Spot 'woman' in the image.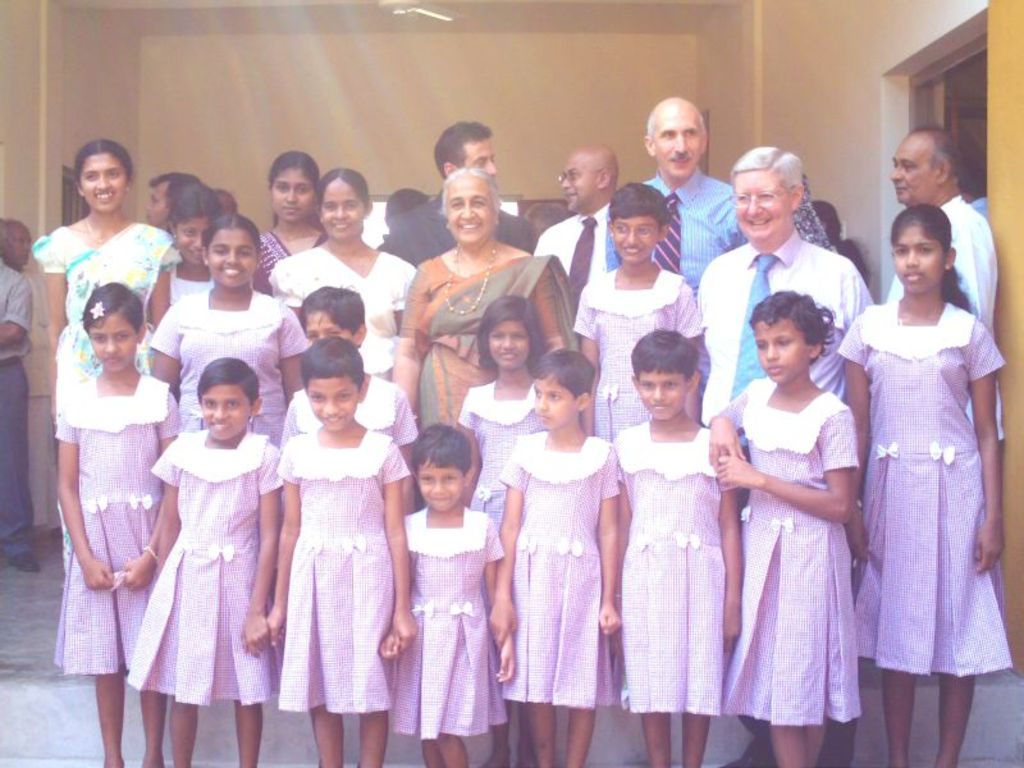
'woman' found at 241/146/335/298.
